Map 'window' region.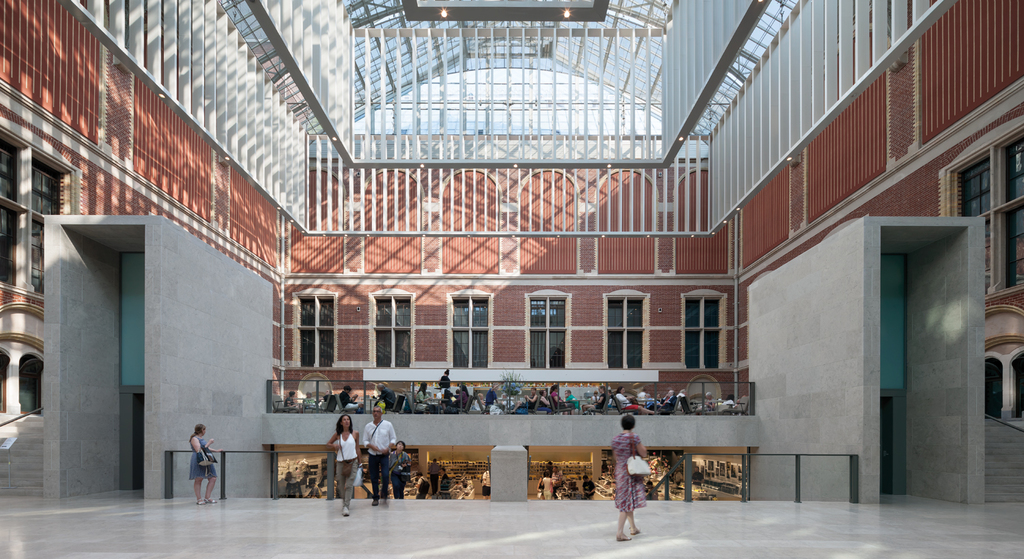
Mapped to 0 209 16 287.
